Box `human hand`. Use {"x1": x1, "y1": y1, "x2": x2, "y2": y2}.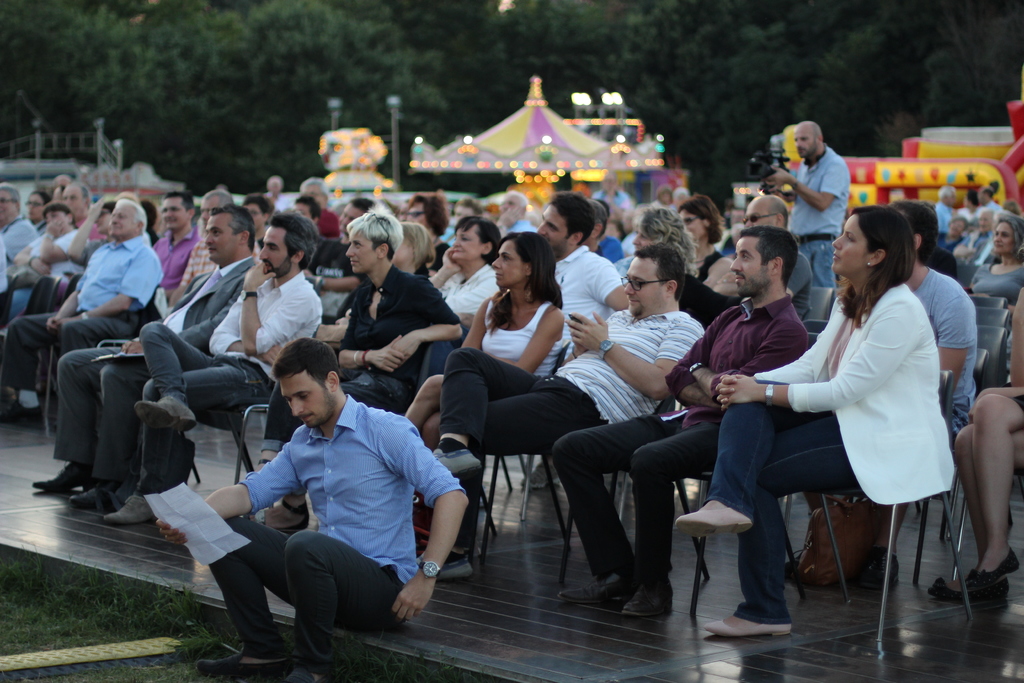
{"x1": 442, "y1": 248, "x2": 467, "y2": 277}.
